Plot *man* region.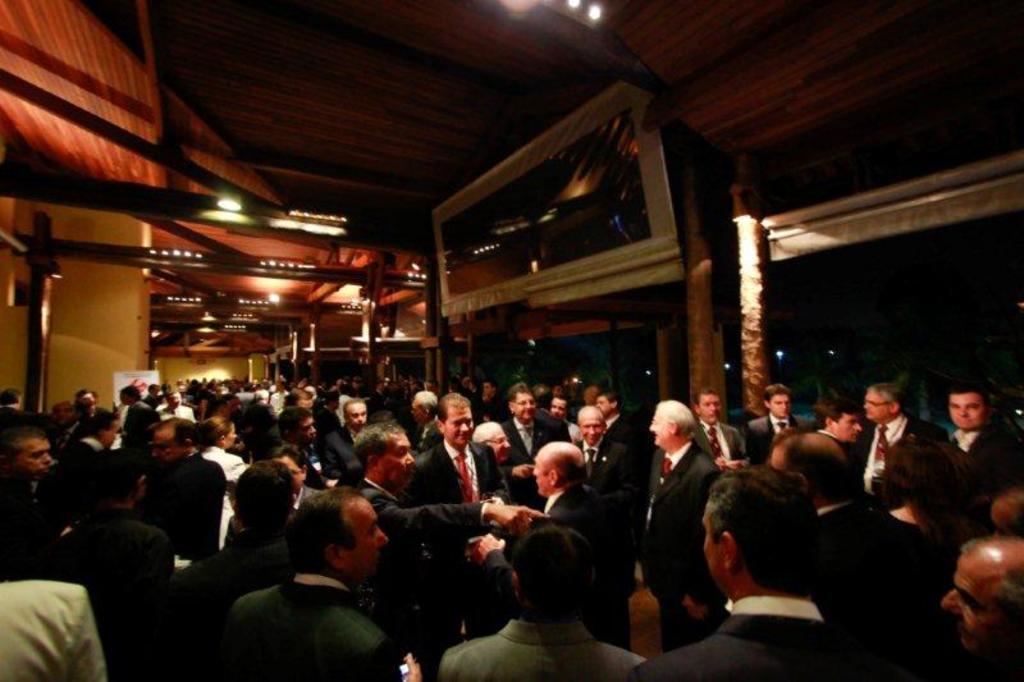
Plotted at [850, 375, 924, 484].
